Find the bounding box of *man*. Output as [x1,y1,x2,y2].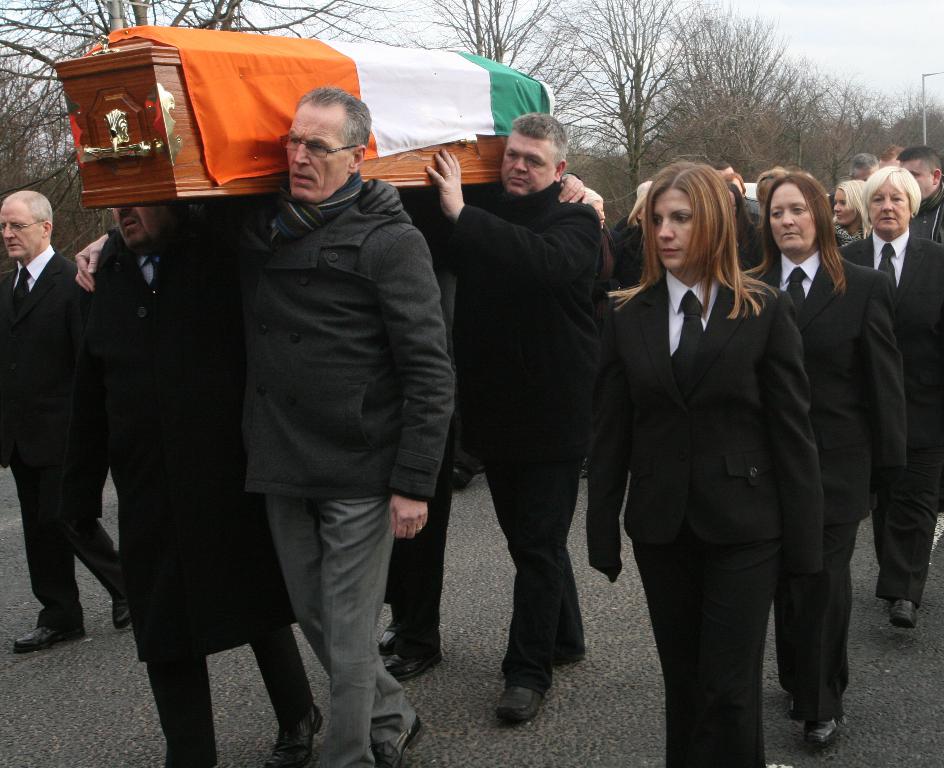
[194,61,453,742].
